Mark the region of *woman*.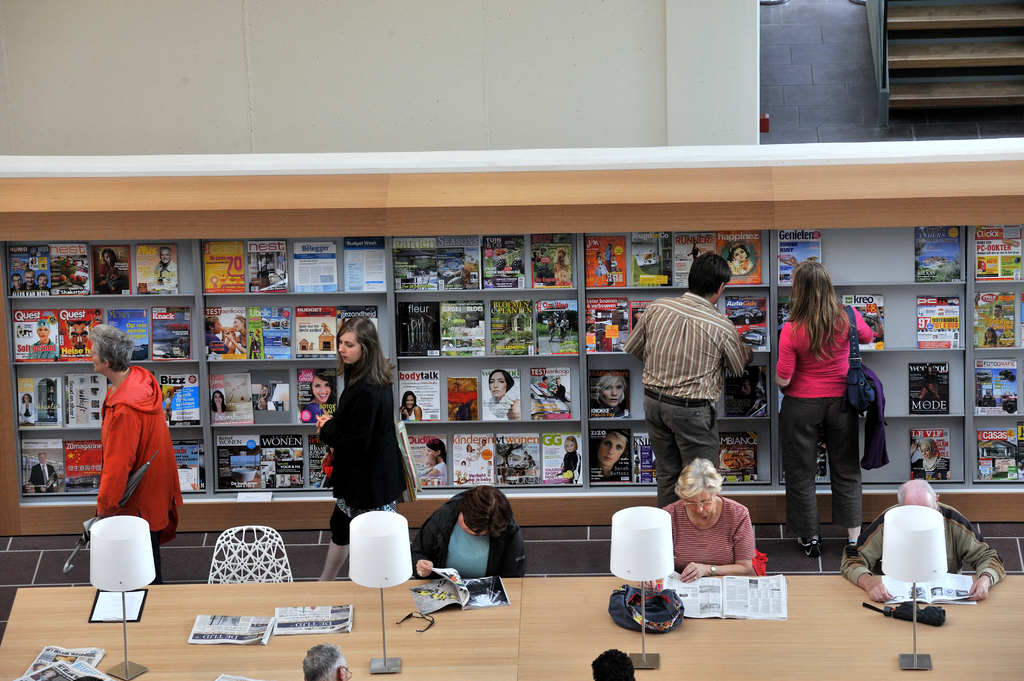
Region: bbox=(412, 428, 452, 482).
